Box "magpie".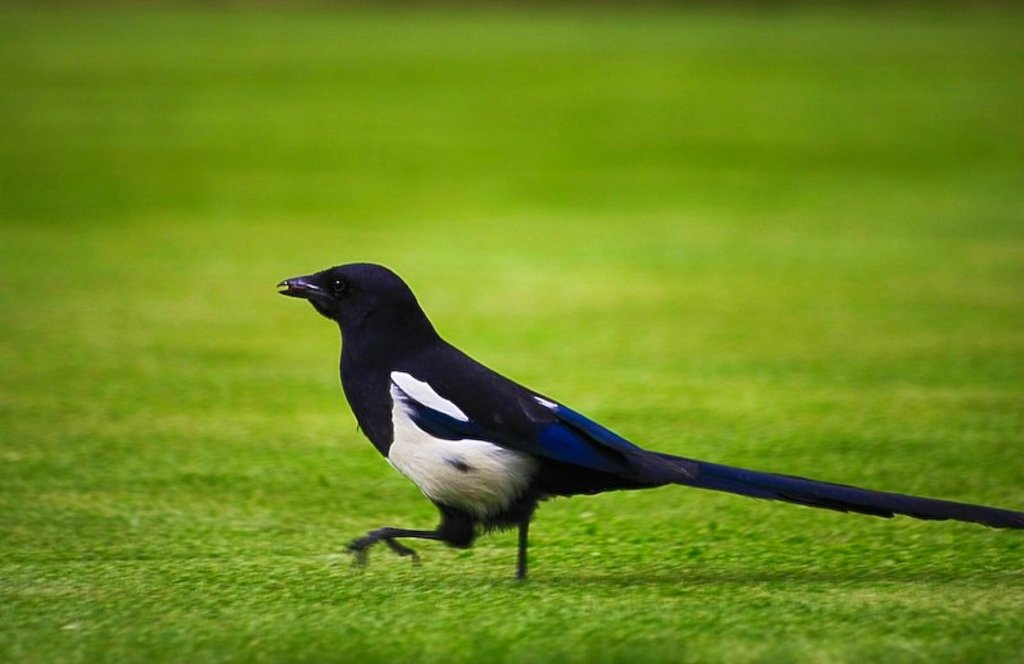
l=274, t=256, r=1023, b=576.
